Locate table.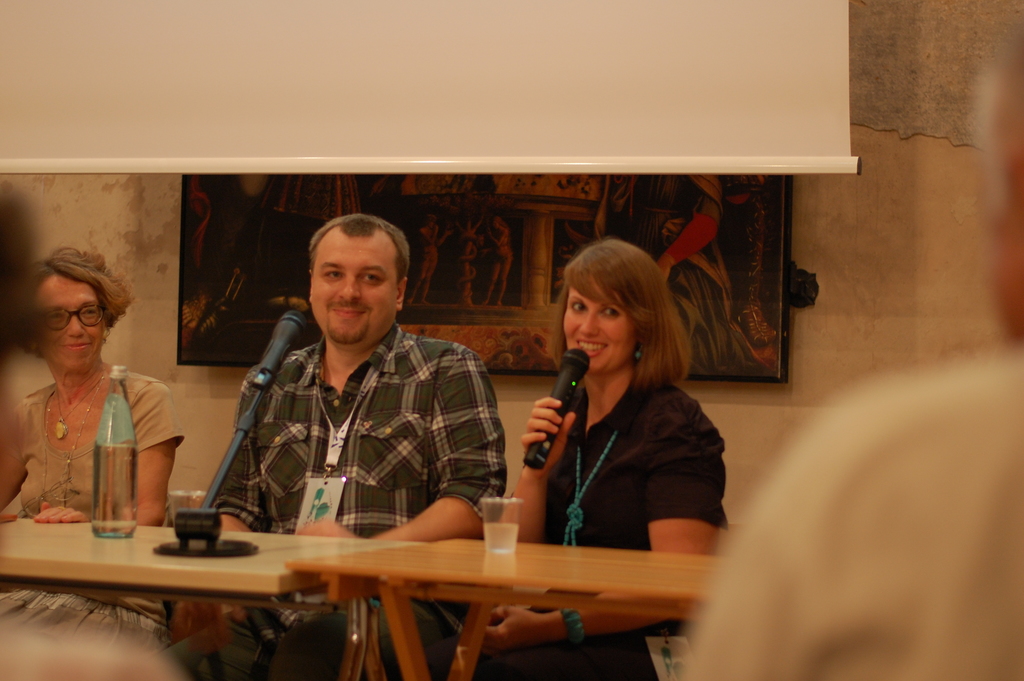
Bounding box: [284, 534, 737, 680].
